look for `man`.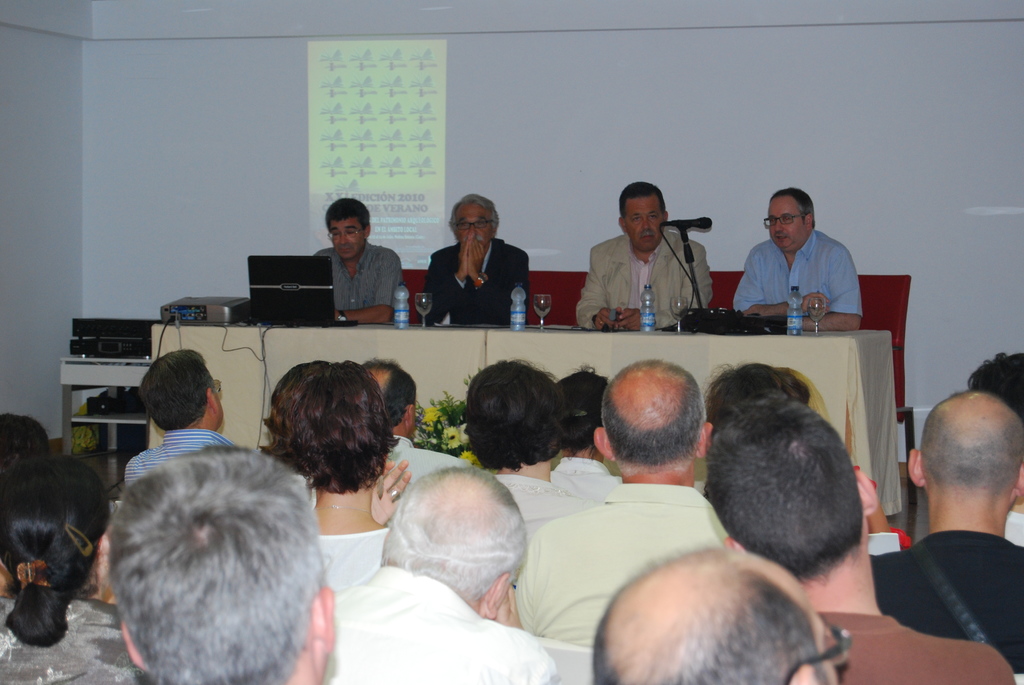
Found: locate(423, 198, 527, 325).
